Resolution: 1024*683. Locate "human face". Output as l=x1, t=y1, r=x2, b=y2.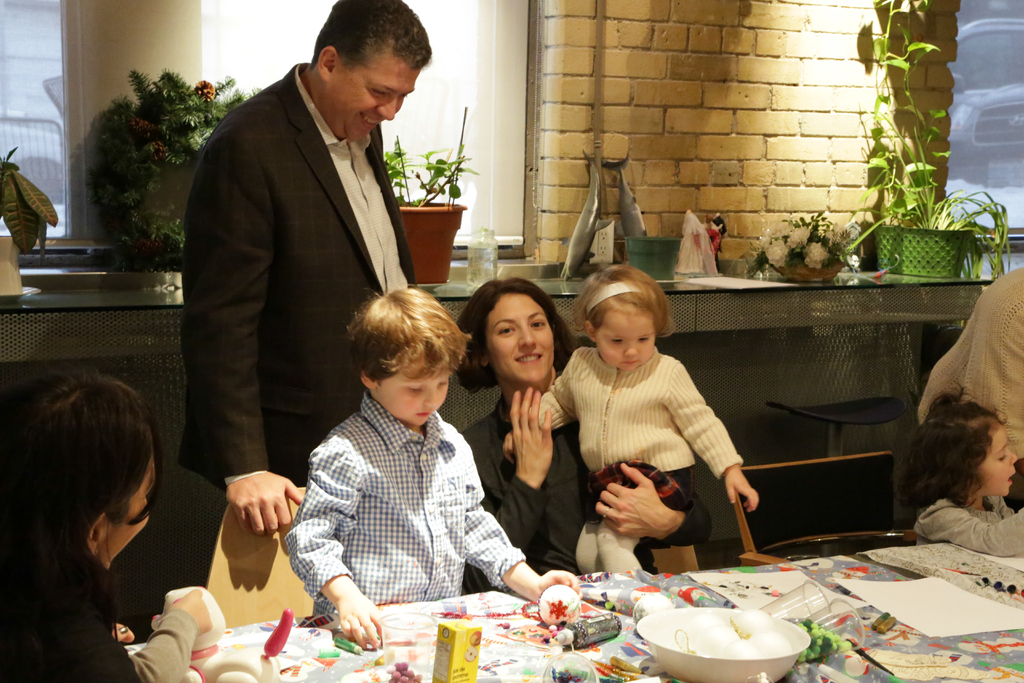
l=346, t=54, r=420, b=139.
